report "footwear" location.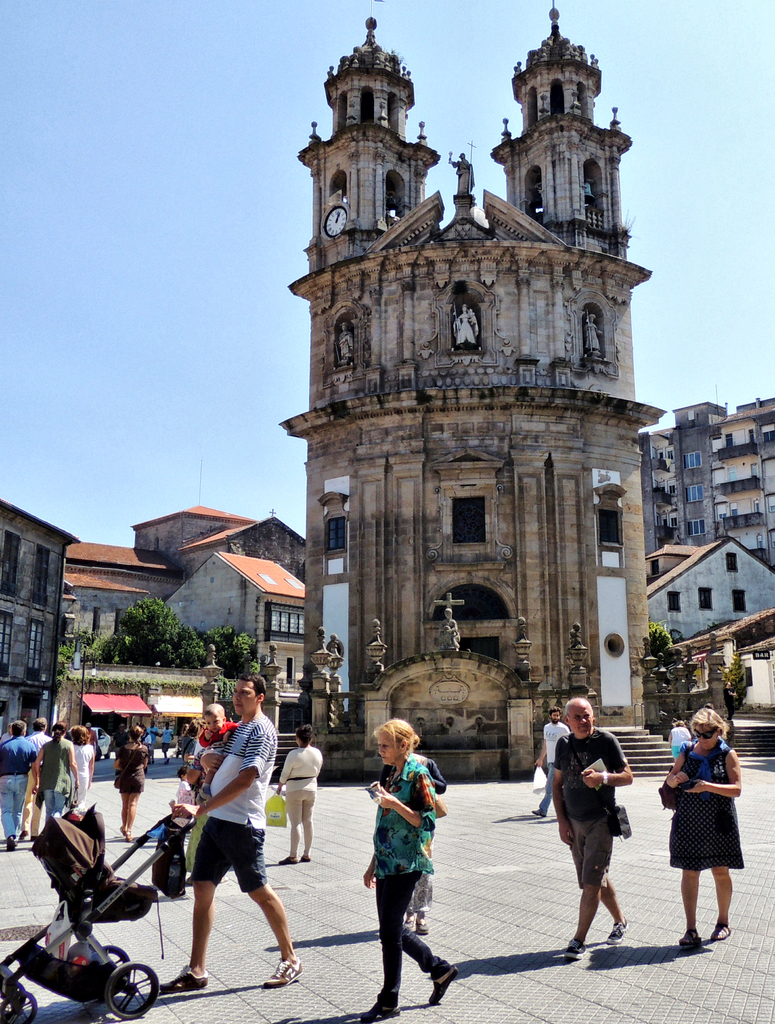
Report: box(152, 759, 154, 763).
